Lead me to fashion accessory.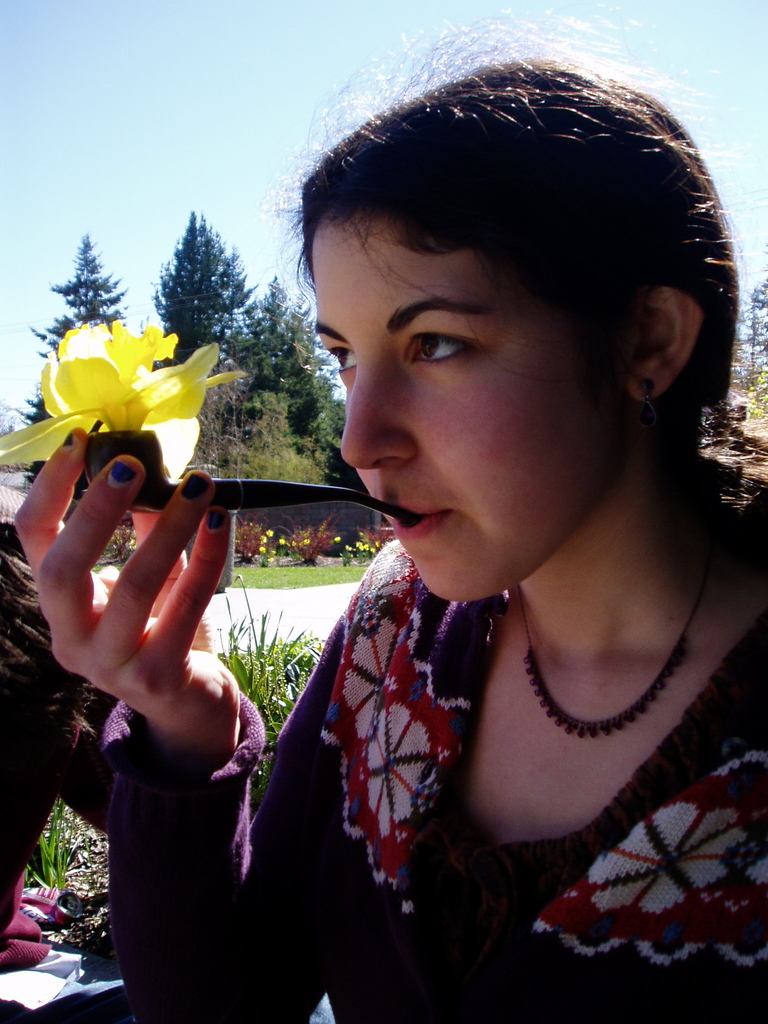
Lead to 516/505/726/736.
